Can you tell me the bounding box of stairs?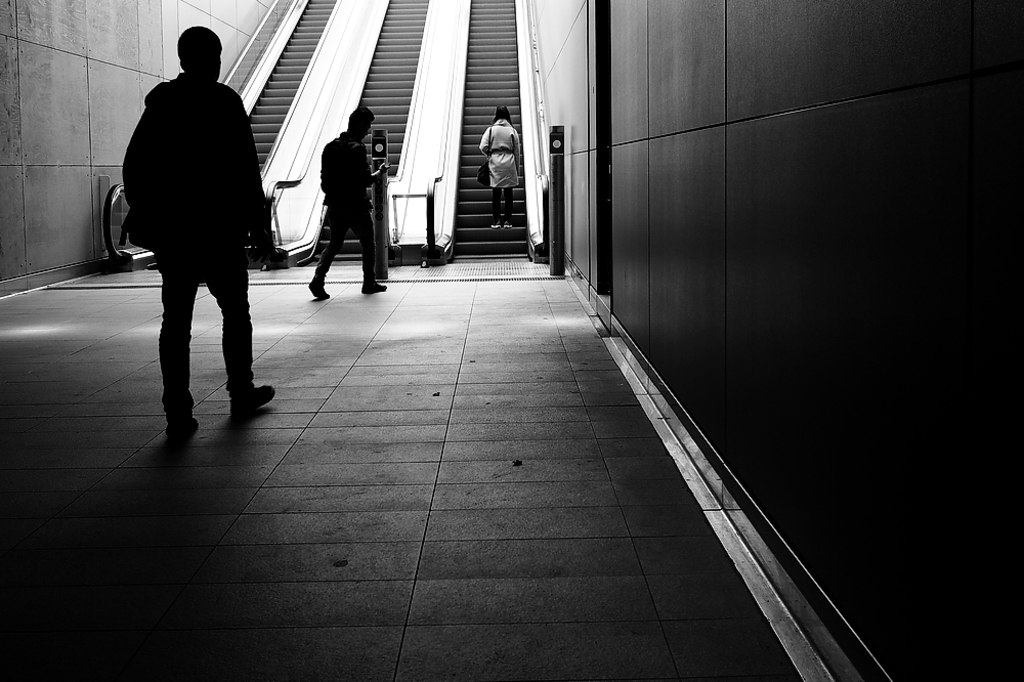
449:0:530:260.
